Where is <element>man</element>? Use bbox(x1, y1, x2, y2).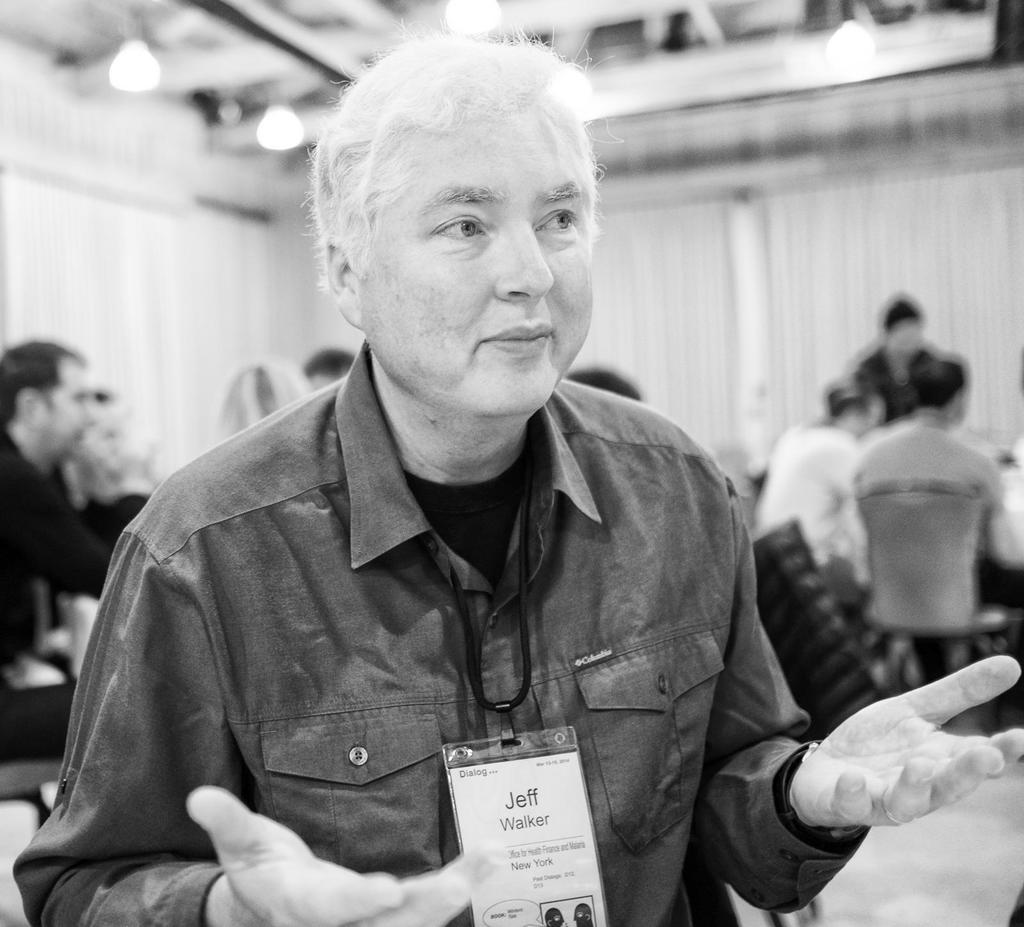
bbox(9, 8, 1023, 926).
